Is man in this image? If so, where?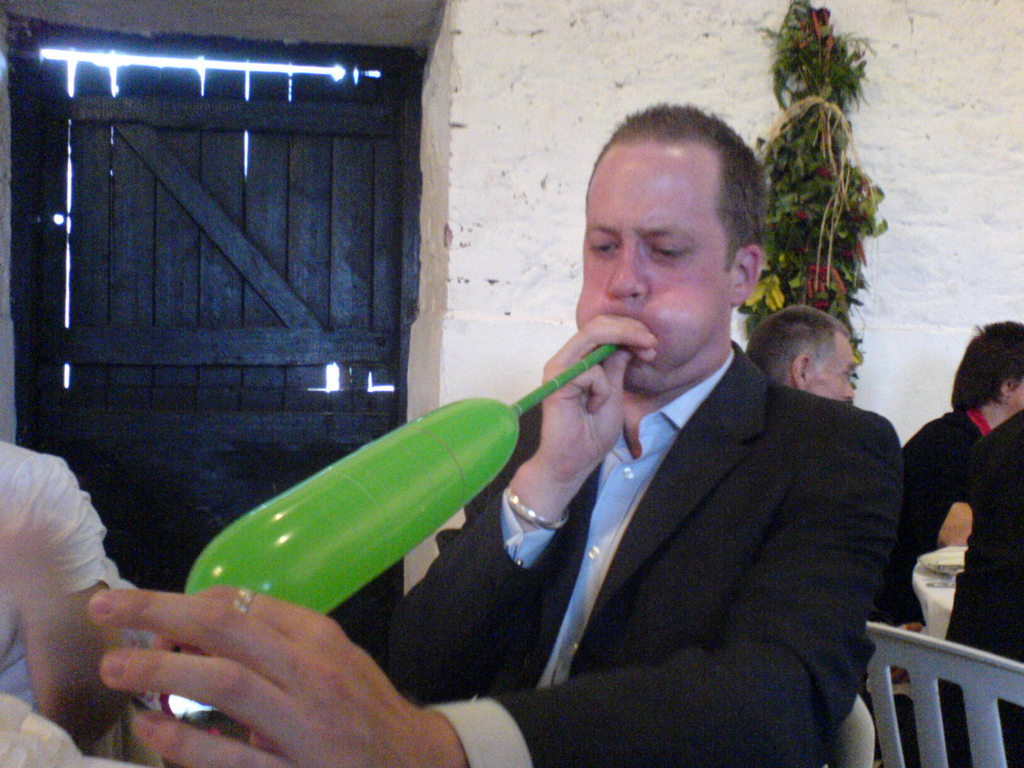
Yes, at 743,302,856,406.
